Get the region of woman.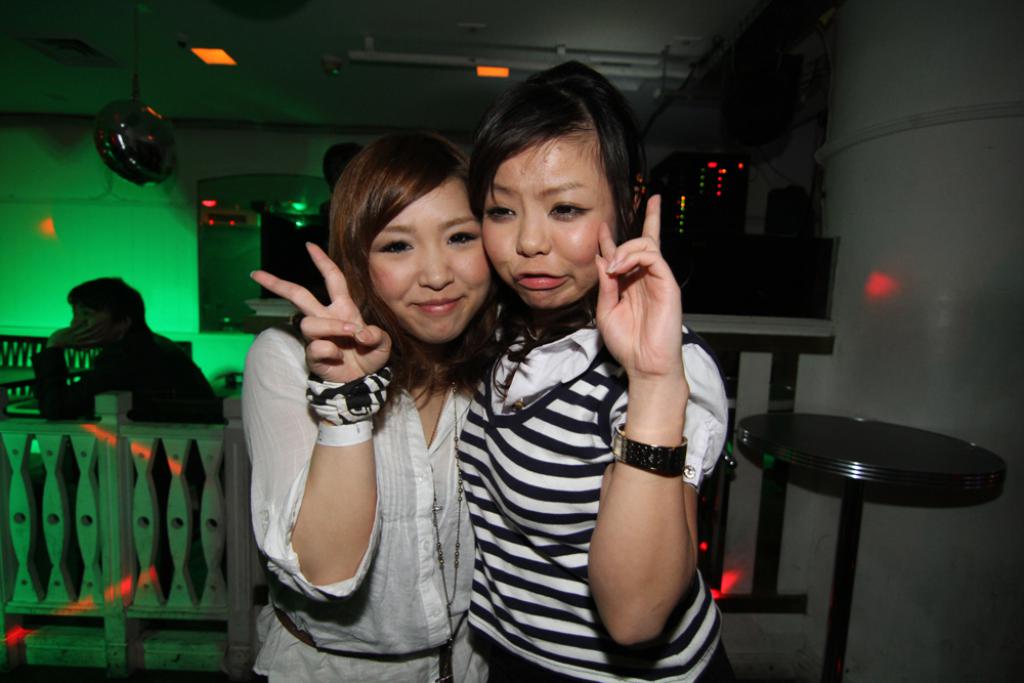
select_region(234, 118, 504, 682).
